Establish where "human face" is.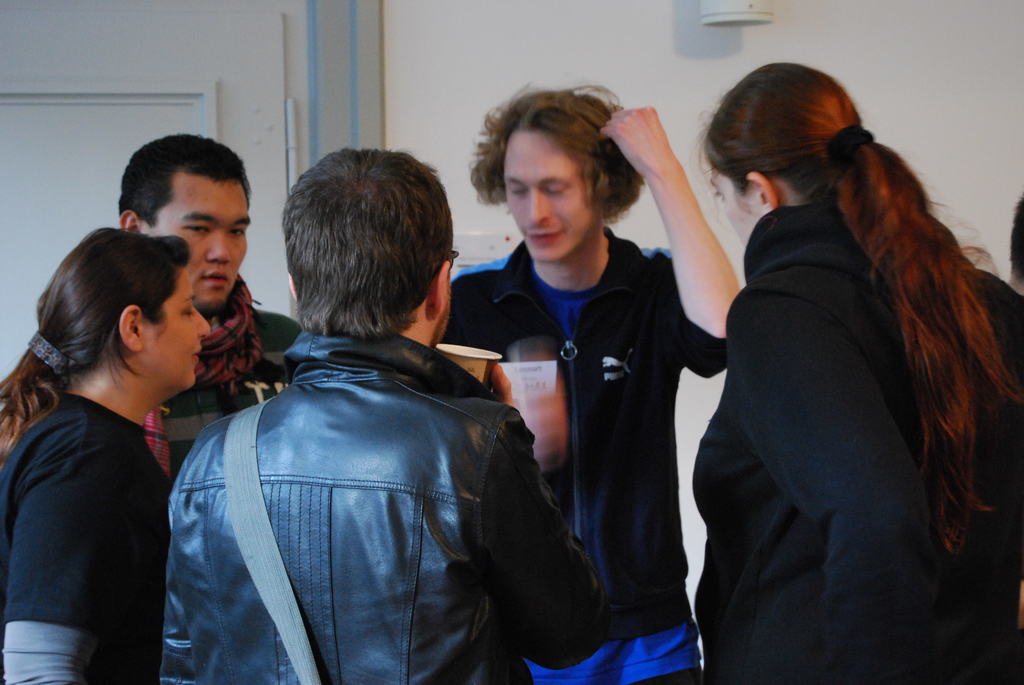
Established at 712, 164, 764, 249.
